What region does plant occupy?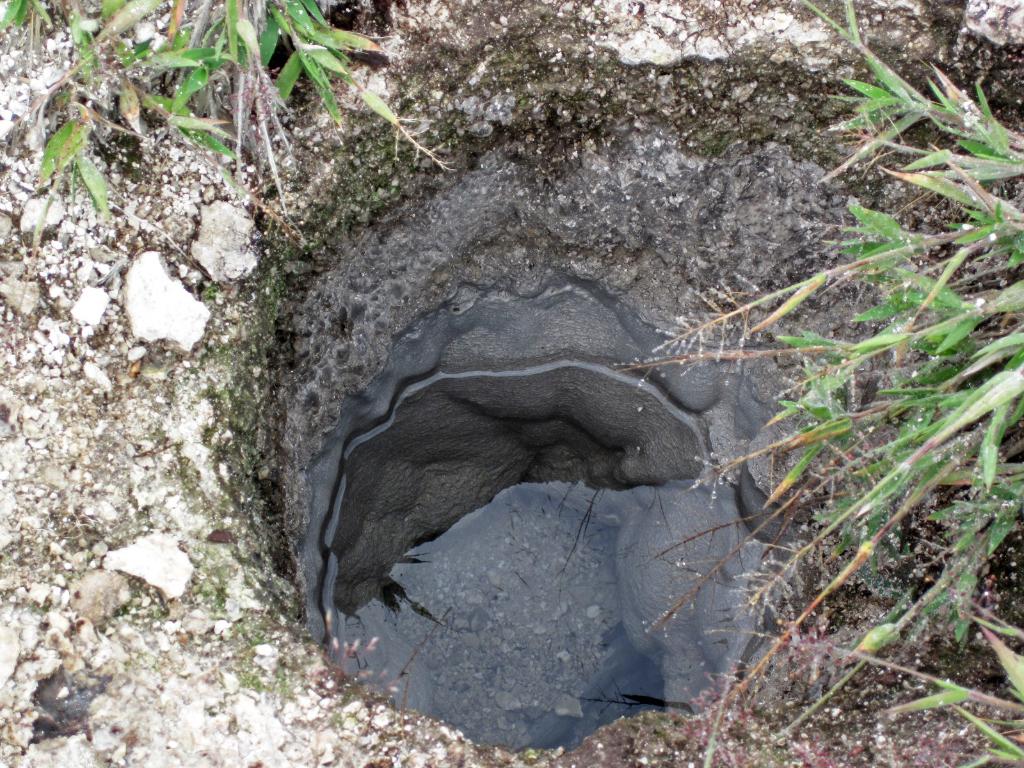
bbox=[227, 618, 248, 637].
